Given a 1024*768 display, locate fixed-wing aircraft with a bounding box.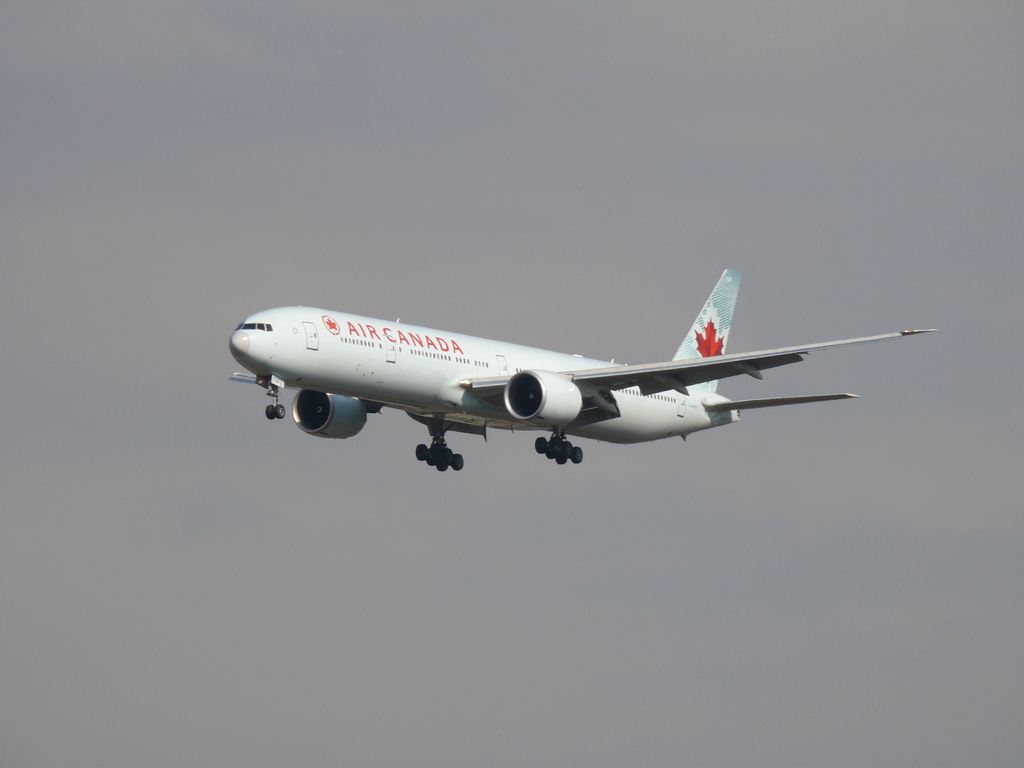
Located: <box>215,259,945,479</box>.
